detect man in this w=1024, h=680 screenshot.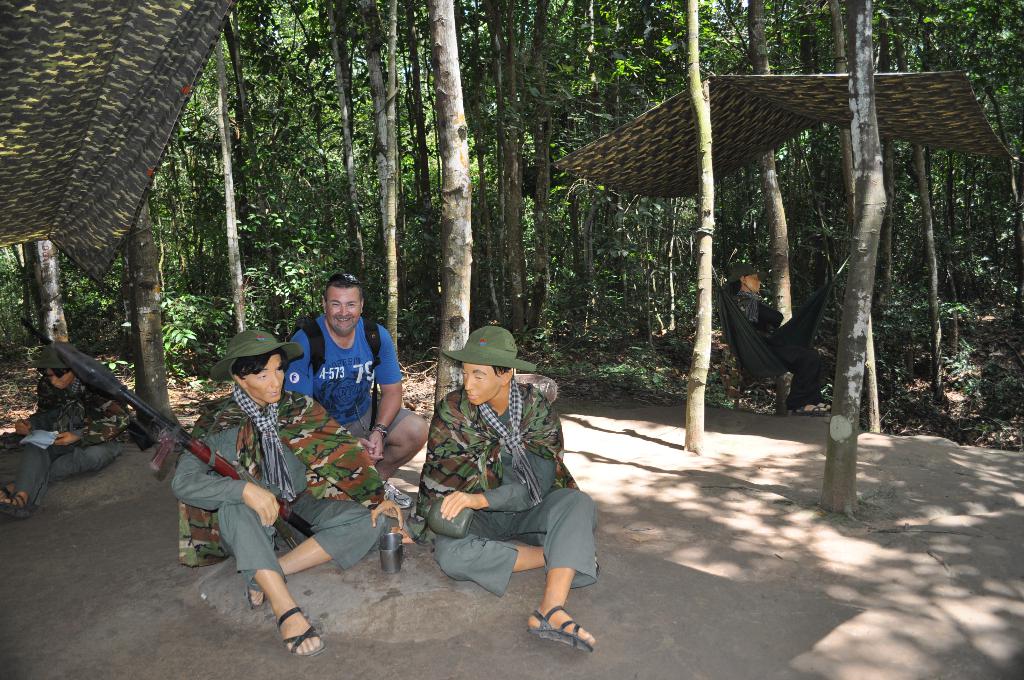
Detection: bbox=(1, 341, 134, 516).
